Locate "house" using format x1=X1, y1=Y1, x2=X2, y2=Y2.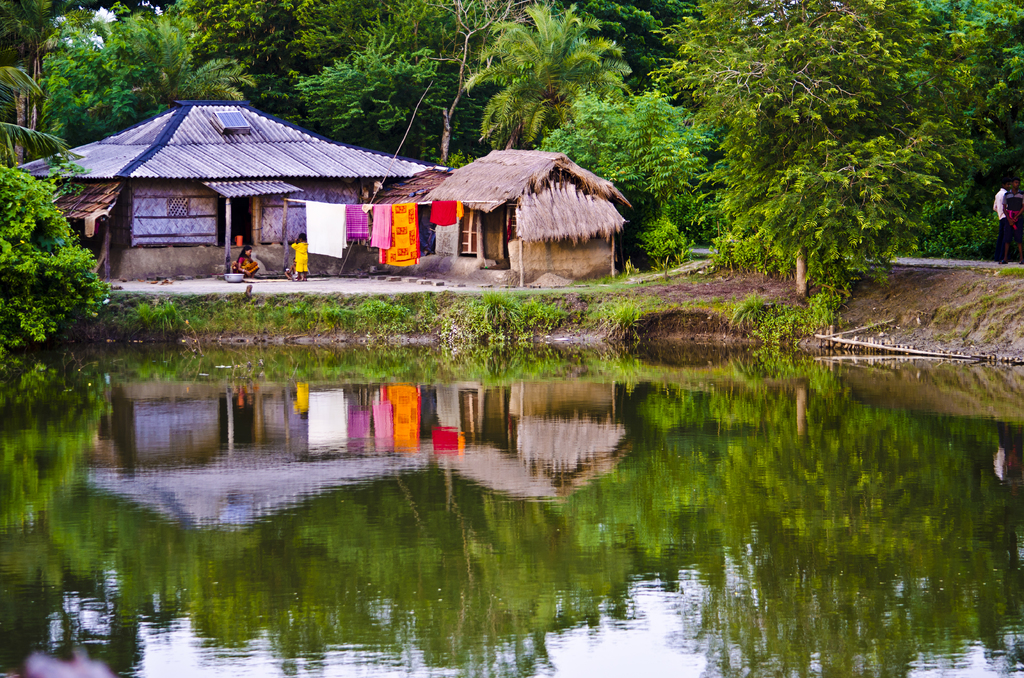
x1=429, y1=149, x2=619, y2=281.
